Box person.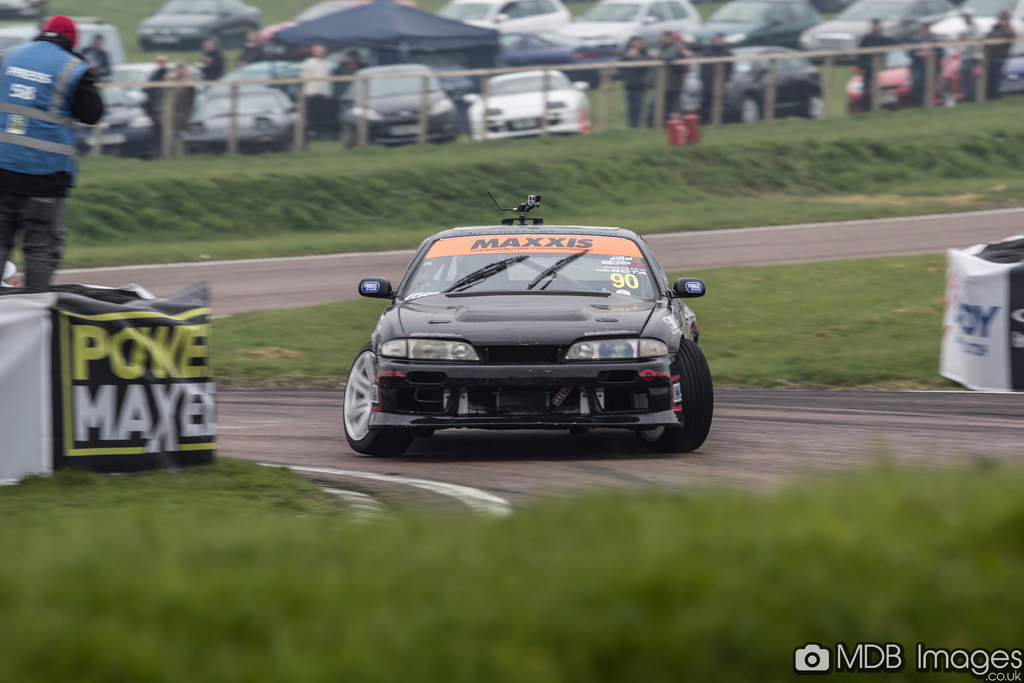
box(984, 10, 1016, 99).
